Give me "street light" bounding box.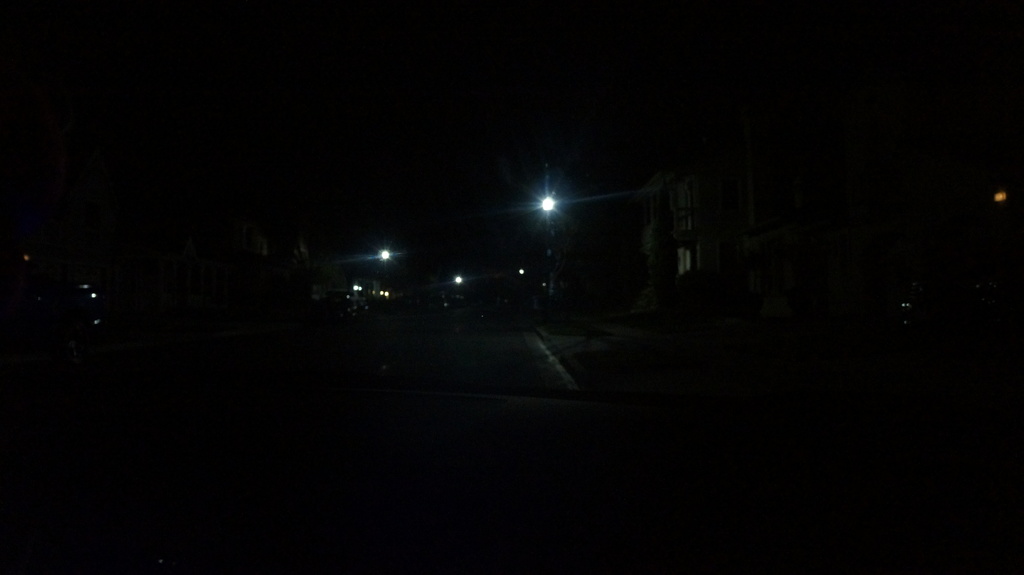
select_region(541, 189, 558, 210).
